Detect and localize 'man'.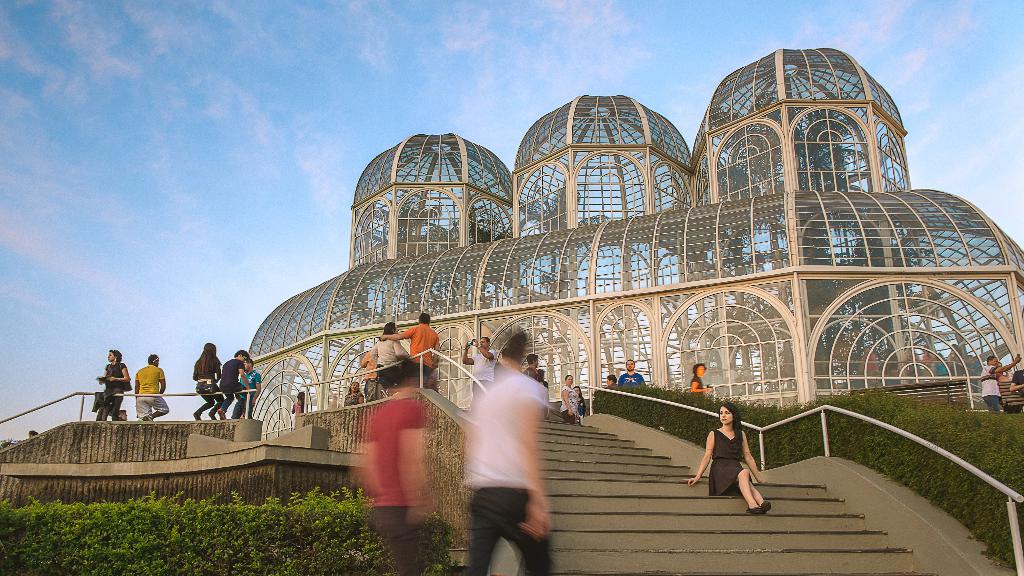
Localized at BBox(136, 355, 169, 421).
